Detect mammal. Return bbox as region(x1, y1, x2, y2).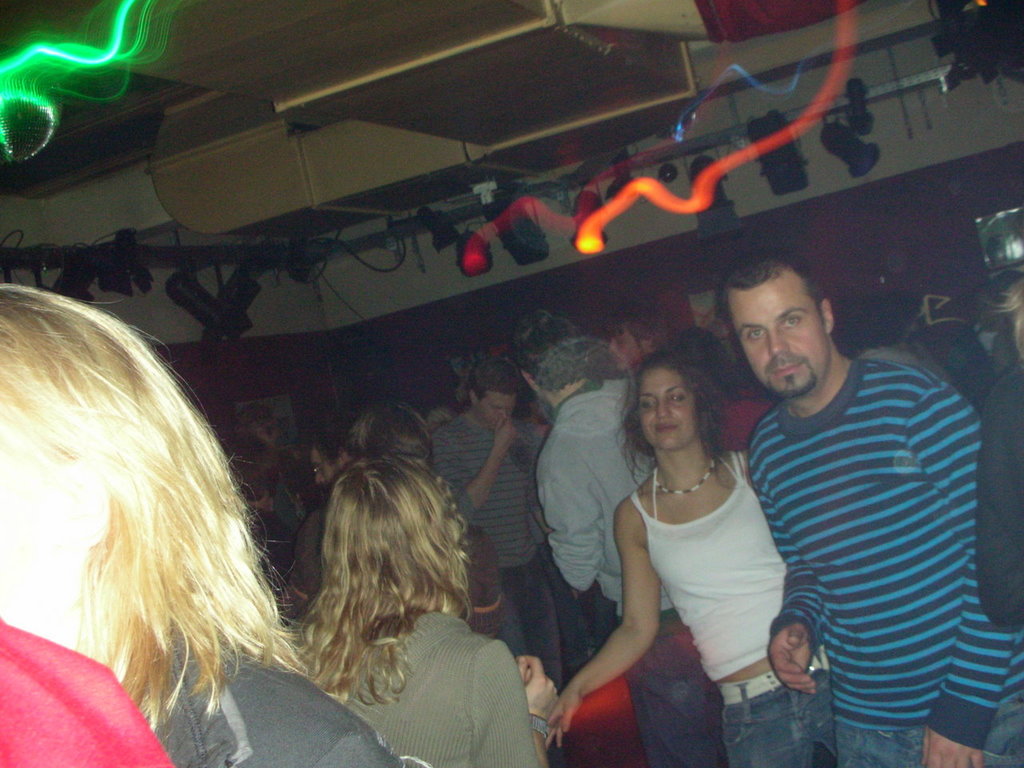
region(282, 422, 376, 622).
